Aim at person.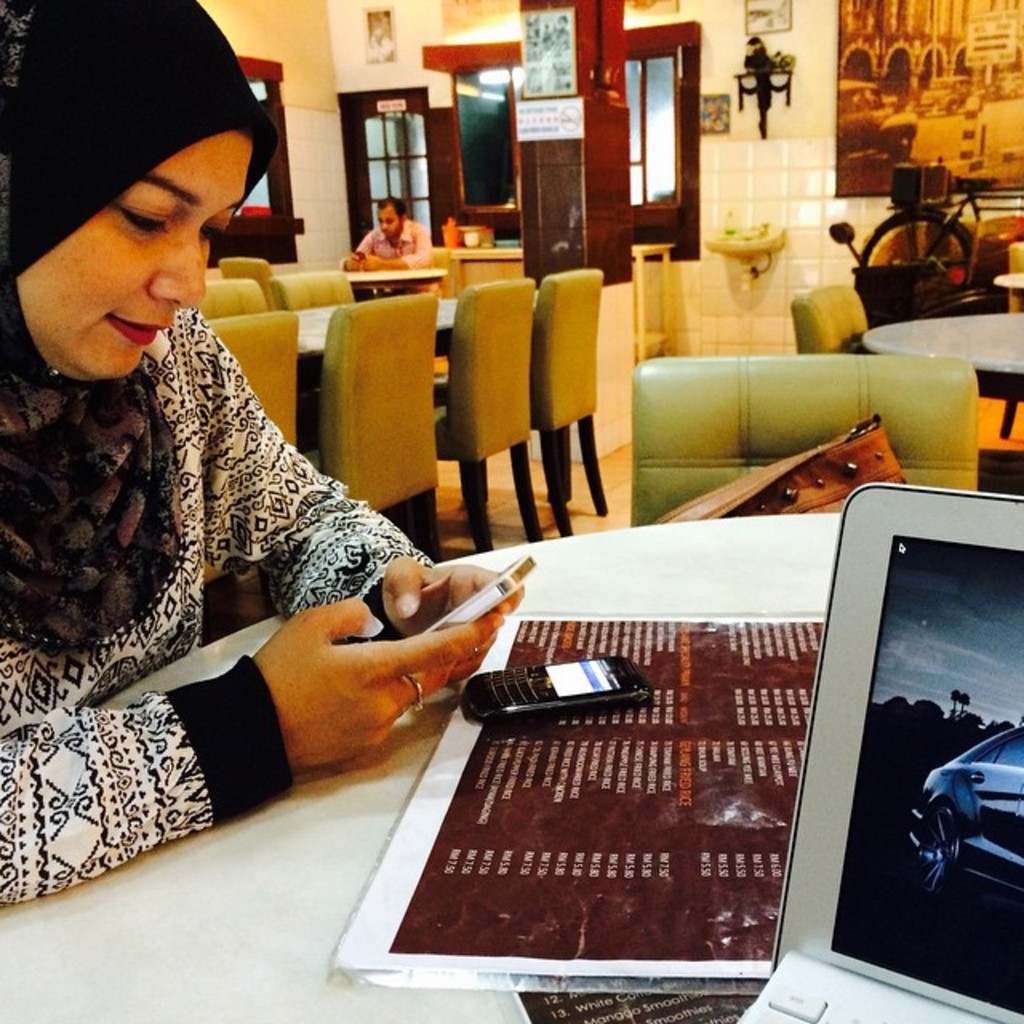
Aimed at 344/195/442/298.
